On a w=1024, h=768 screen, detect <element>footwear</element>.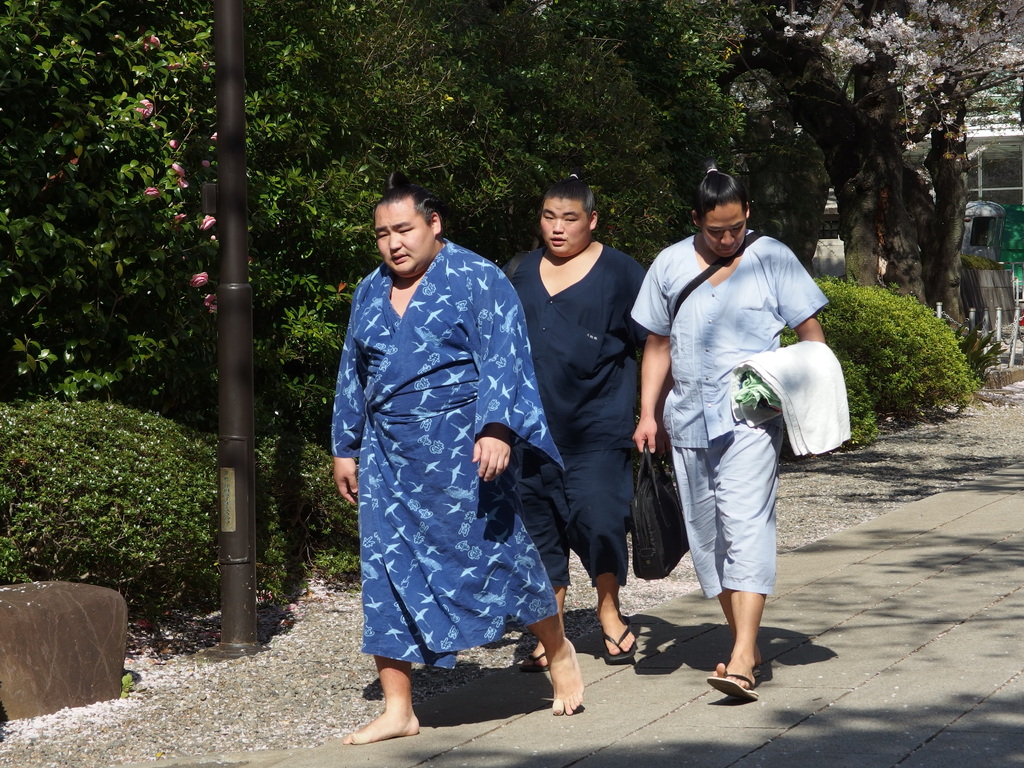
[600, 621, 641, 664].
